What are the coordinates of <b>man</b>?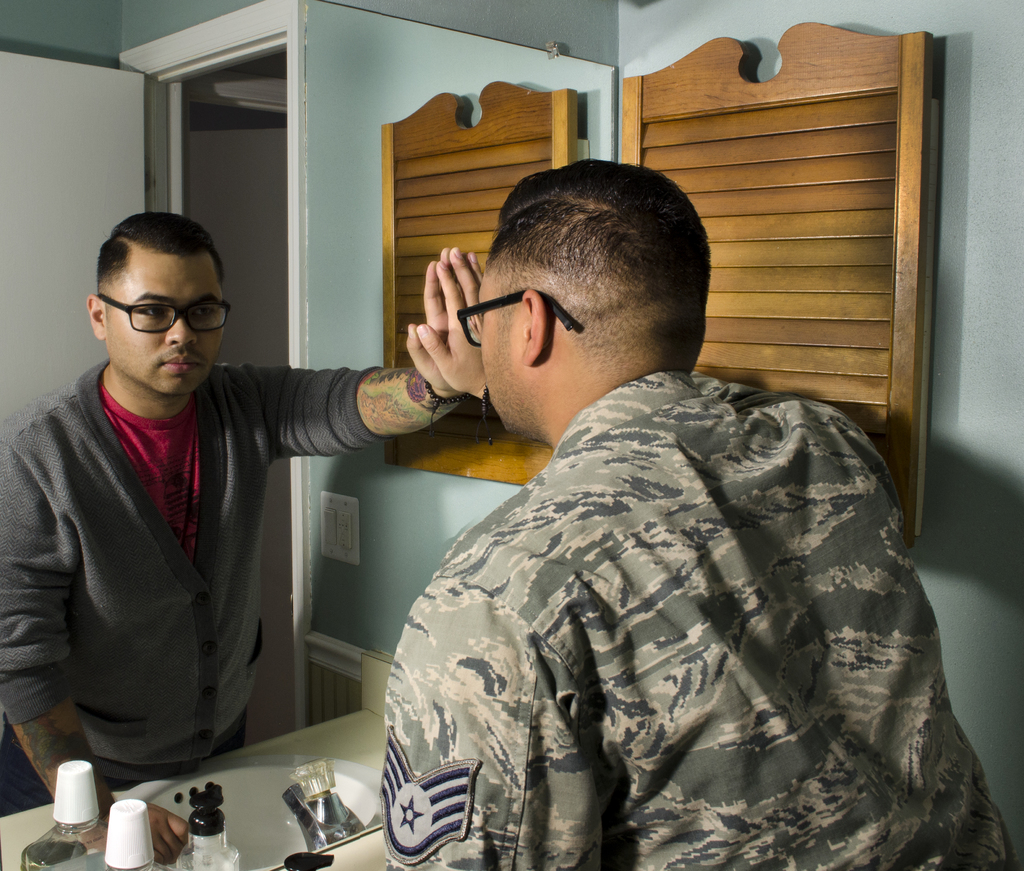
bbox(10, 198, 433, 810).
